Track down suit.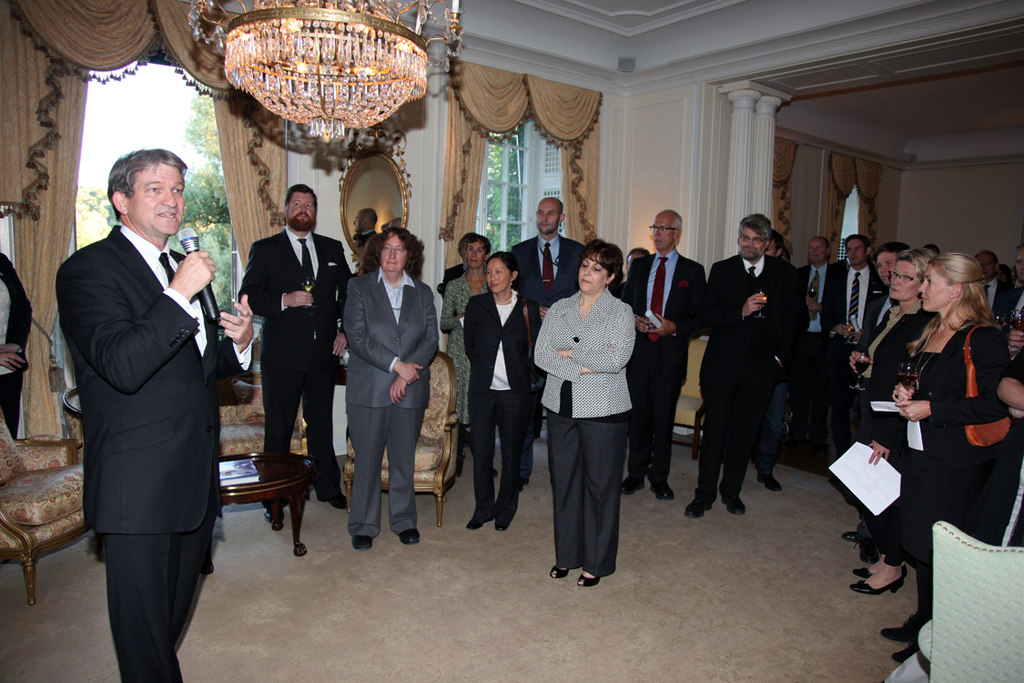
Tracked to x1=341, y1=268, x2=438, y2=543.
